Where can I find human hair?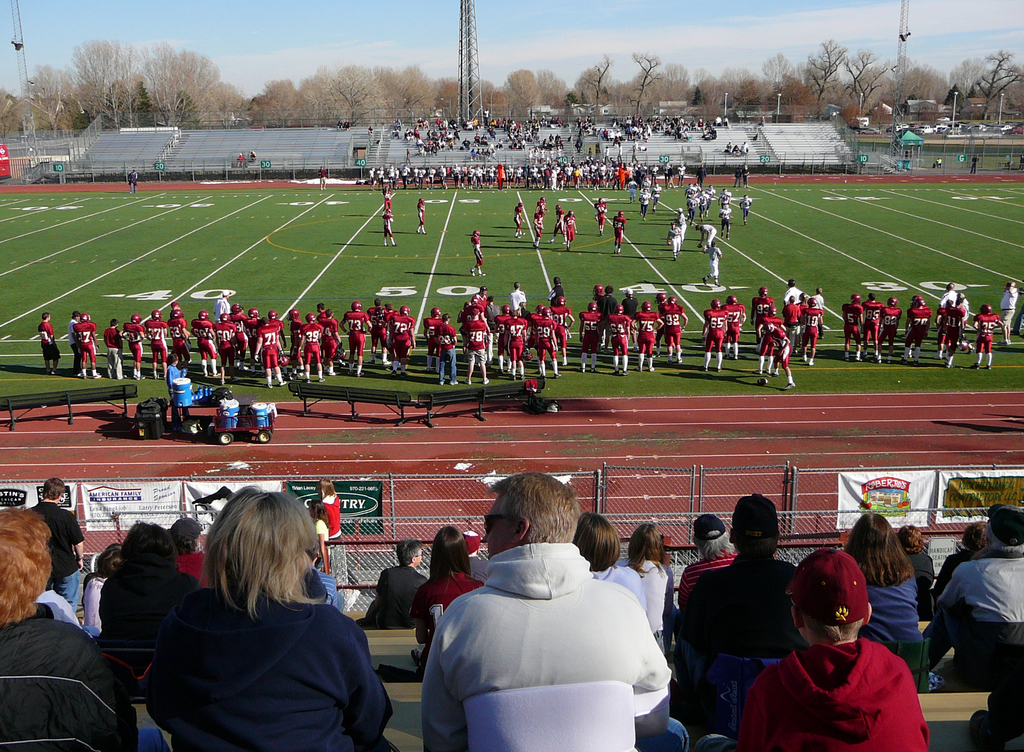
You can find it at [x1=486, y1=465, x2=581, y2=545].
